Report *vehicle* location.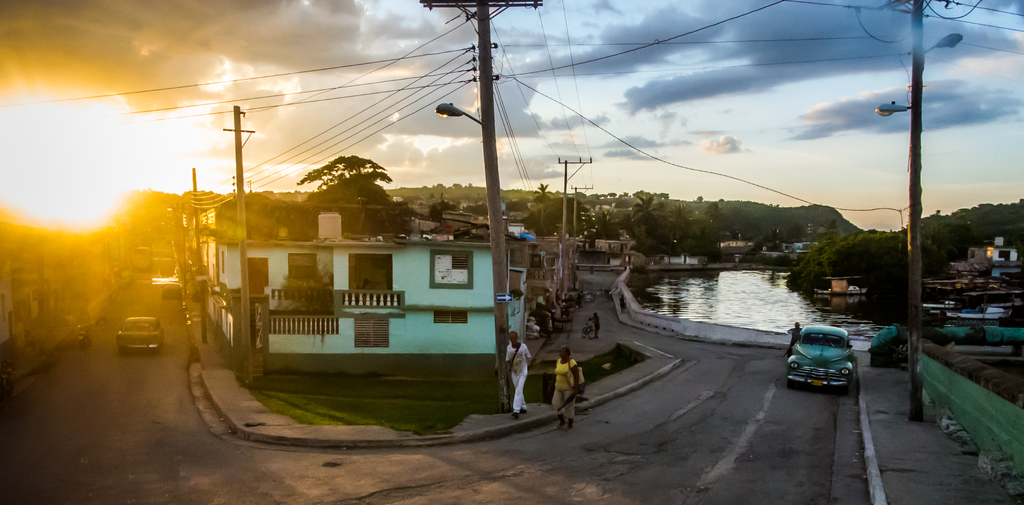
Report: {"left": 781, "top": 328, "right": 857, "bottom": 397}.
